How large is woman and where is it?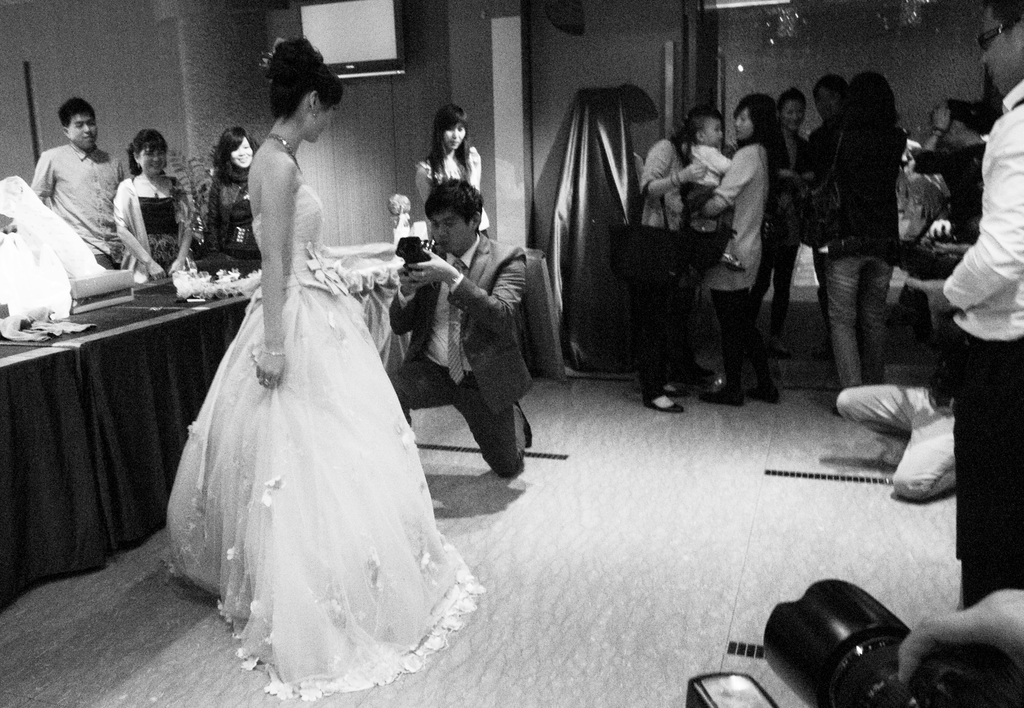
Bounding box: left=639, top=128, right=709, bottom=423.
